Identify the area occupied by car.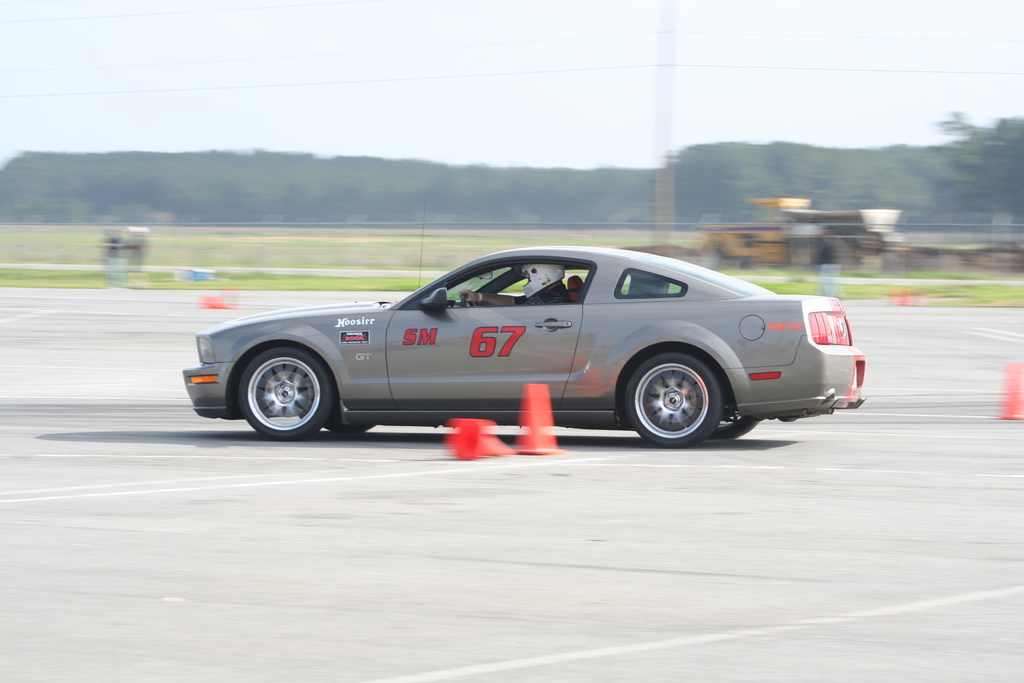
Area: bbox(180, 243, 863, 445).
